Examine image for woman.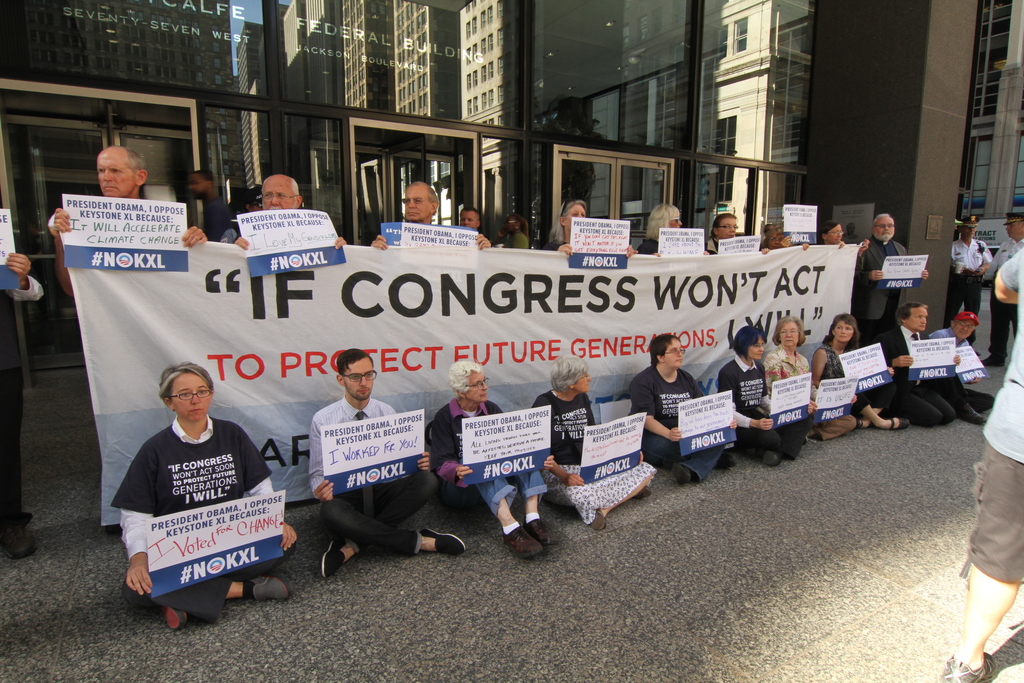
Examination result: l=636, t=204, r=708, b=254.
